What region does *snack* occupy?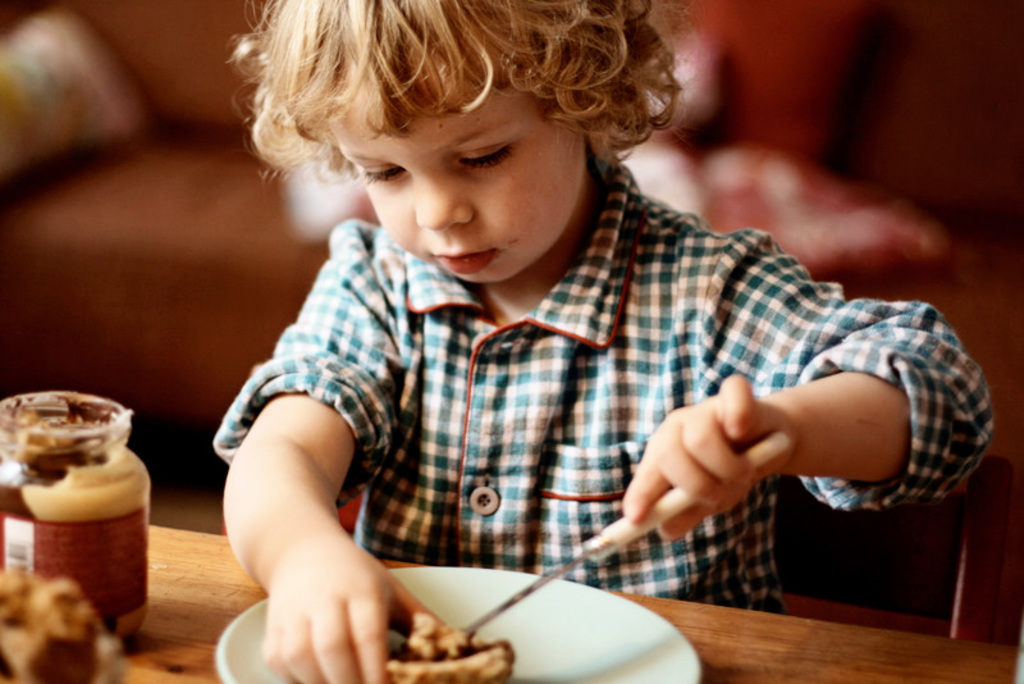
bbox=[385, 619, 517, 683].
